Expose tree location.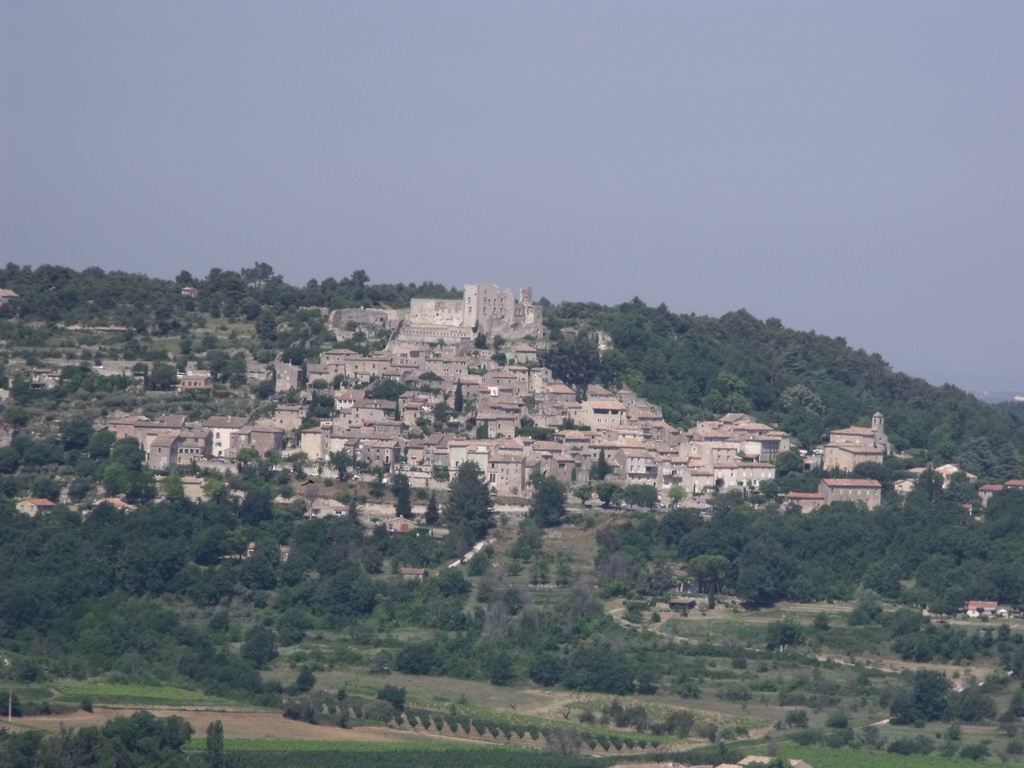
Exposed at (296, 668, 321, 696).
